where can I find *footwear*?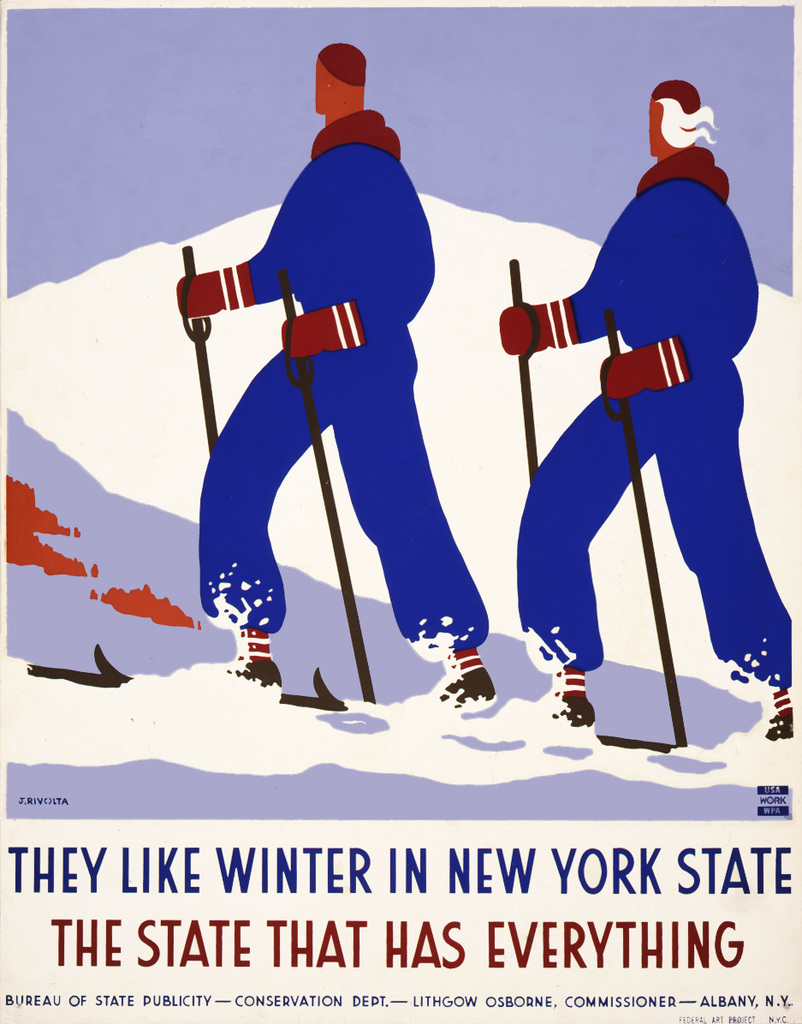
You can find it at 540/683/603/733.
